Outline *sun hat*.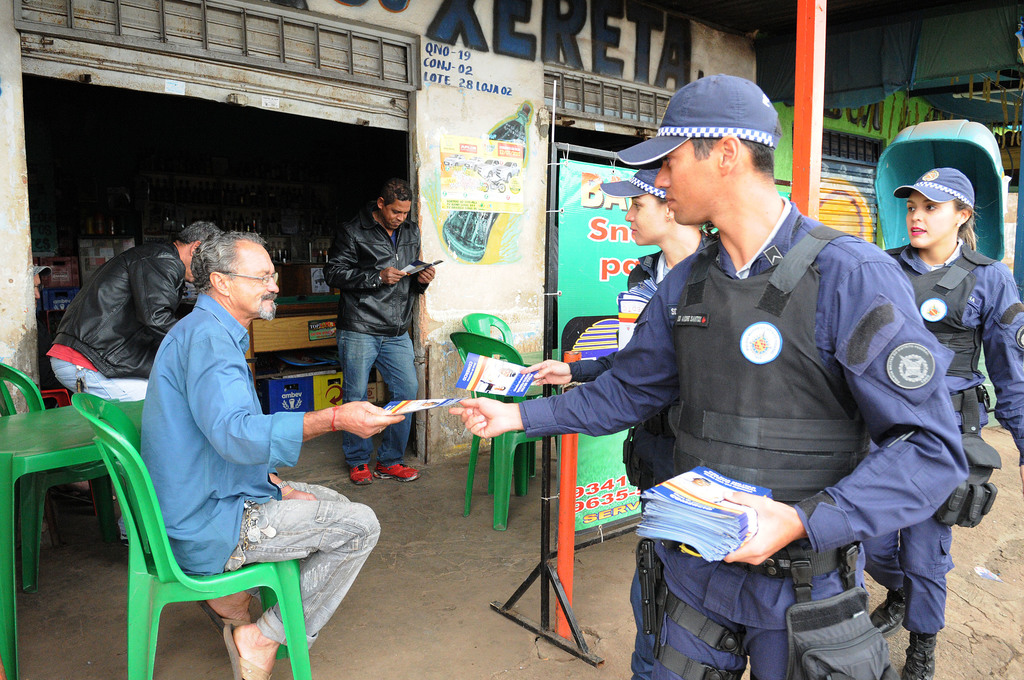
Outline: 616, 72, 780, 170.
